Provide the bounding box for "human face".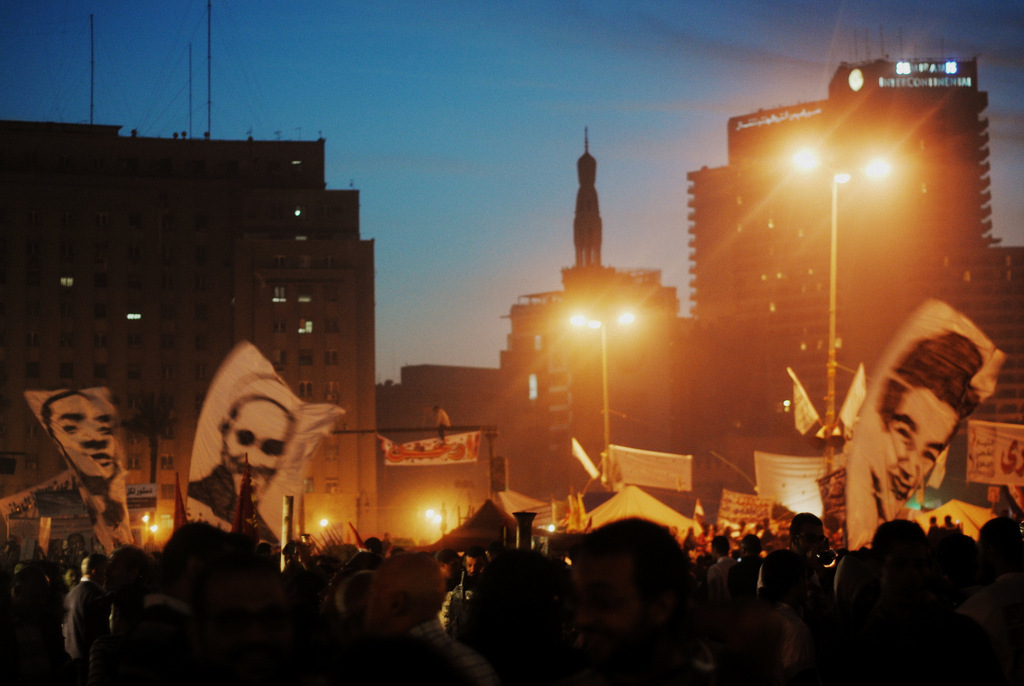
locate(227, 400, 293, 493).
